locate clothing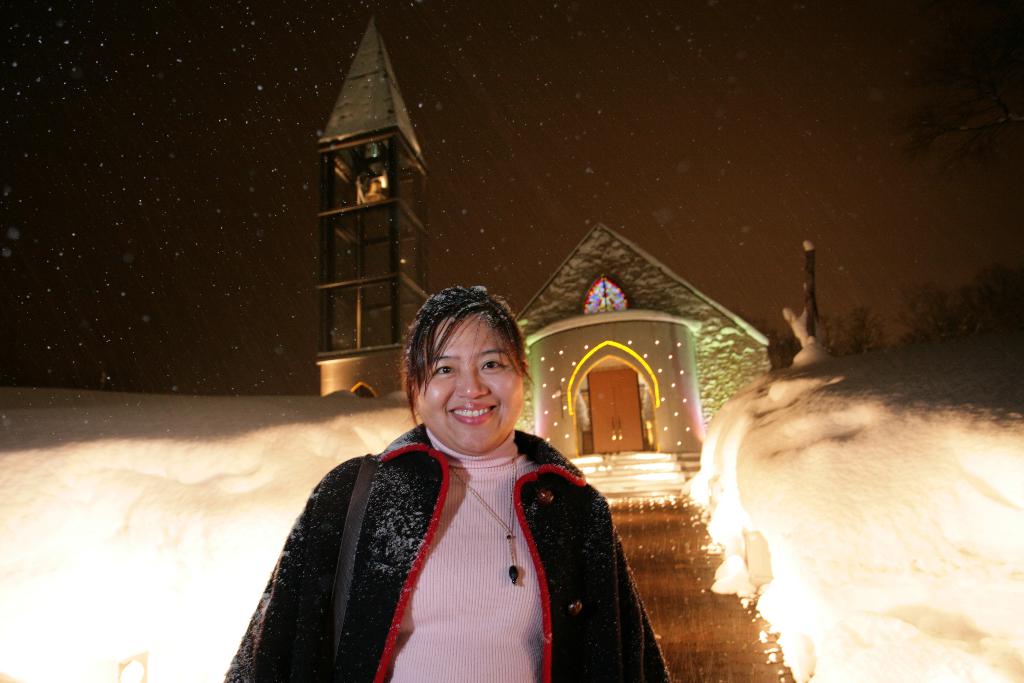
bbox=[260, 382, 661, 675]
